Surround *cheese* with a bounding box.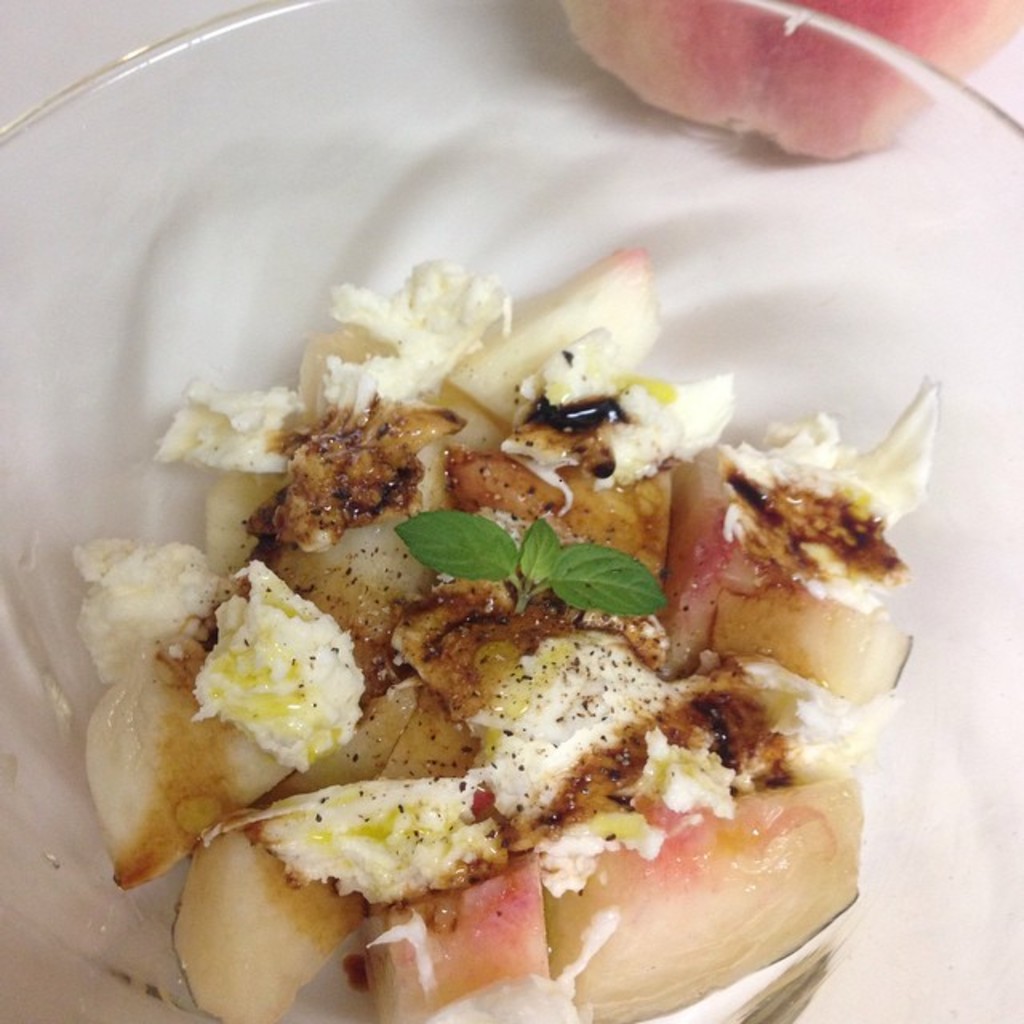
{"left": 306, "top": 250, "right": 531, "bottom": 413}.
